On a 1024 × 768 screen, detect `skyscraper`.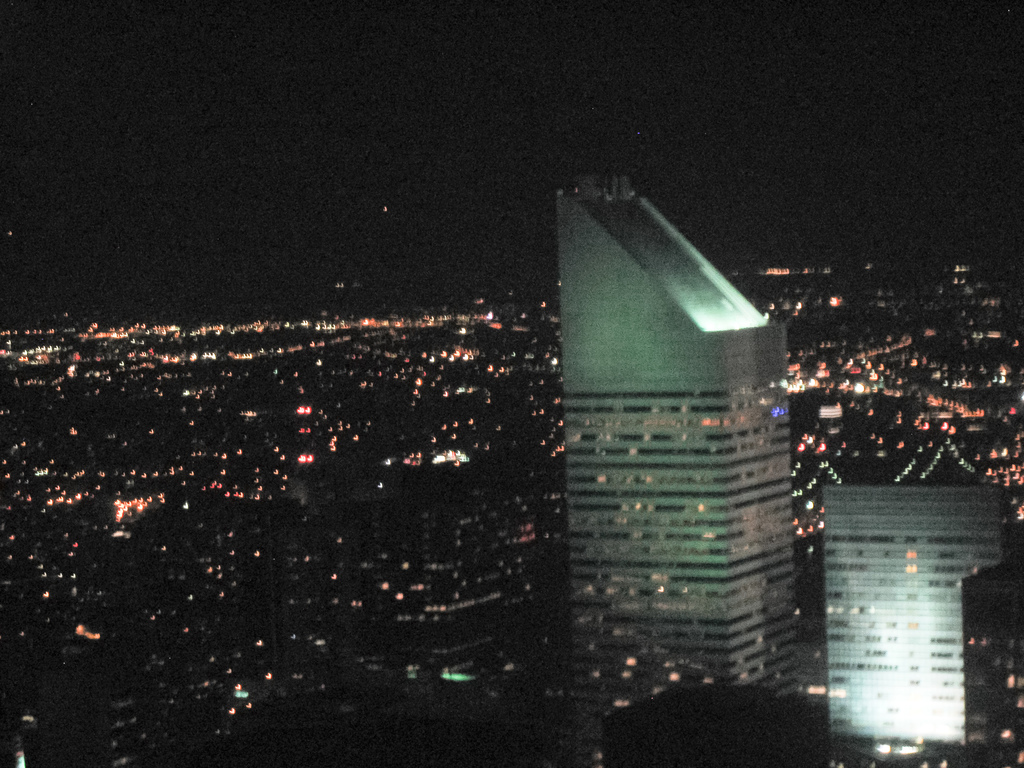
532:151:828:710.
